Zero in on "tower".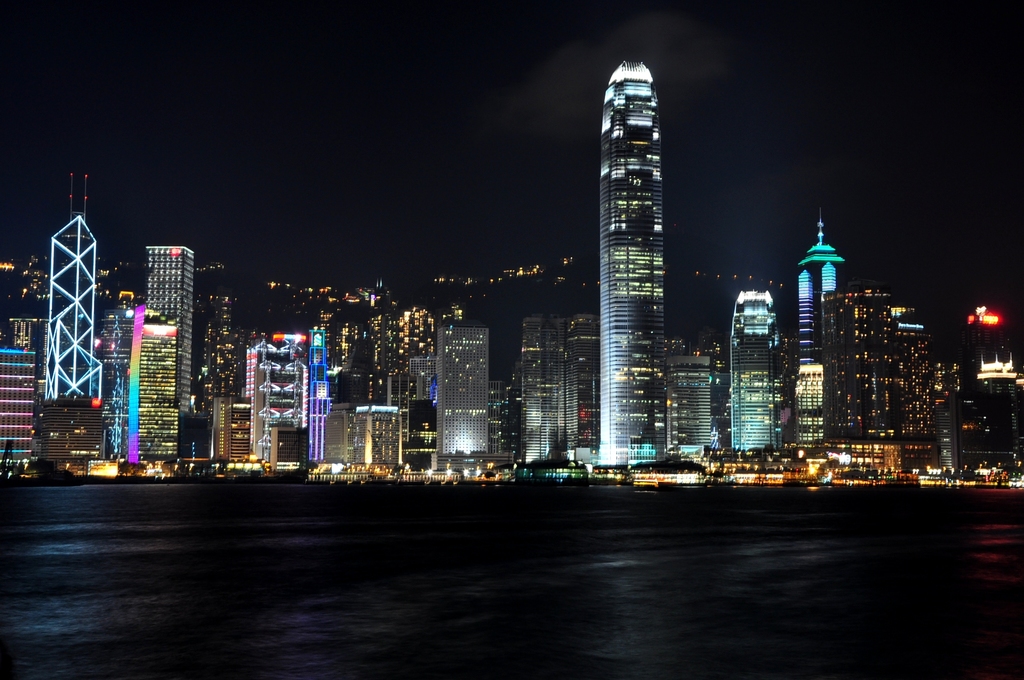
Zeroed in: [x1=329, y1=344, x2=396, y2=469].
